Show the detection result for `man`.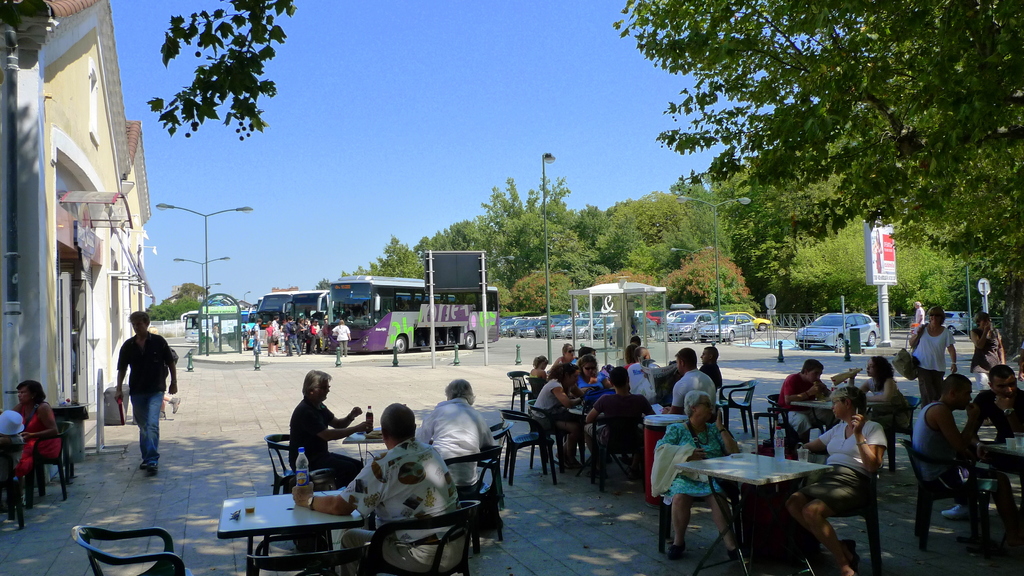
crop(913, 301, 924, 335).
